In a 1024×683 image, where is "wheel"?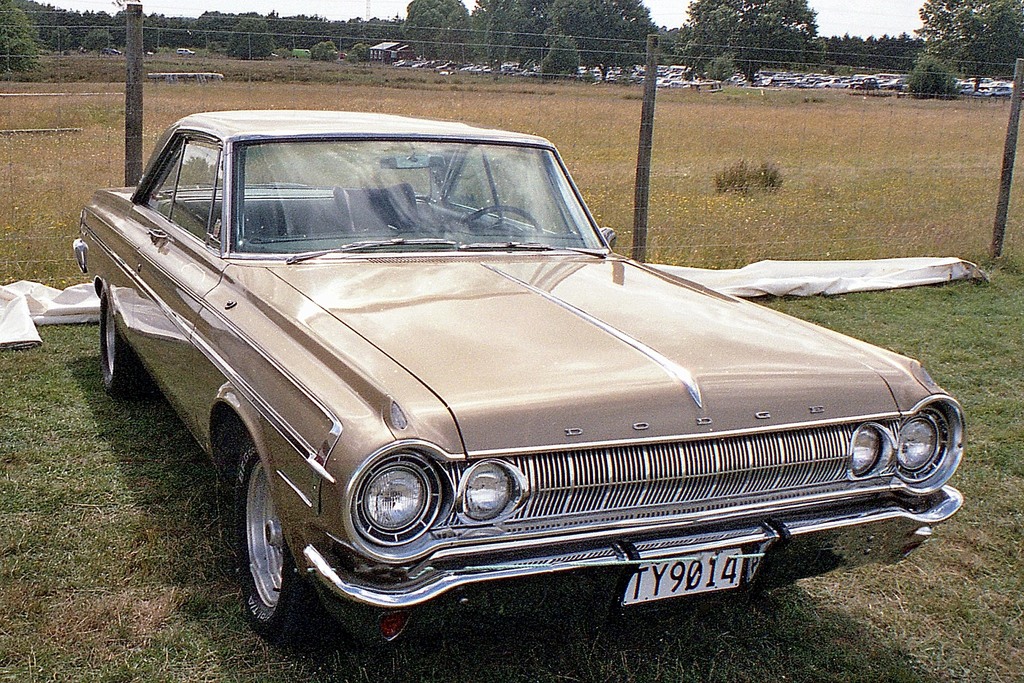
left=221, top=434, right=337, bottom=649.
